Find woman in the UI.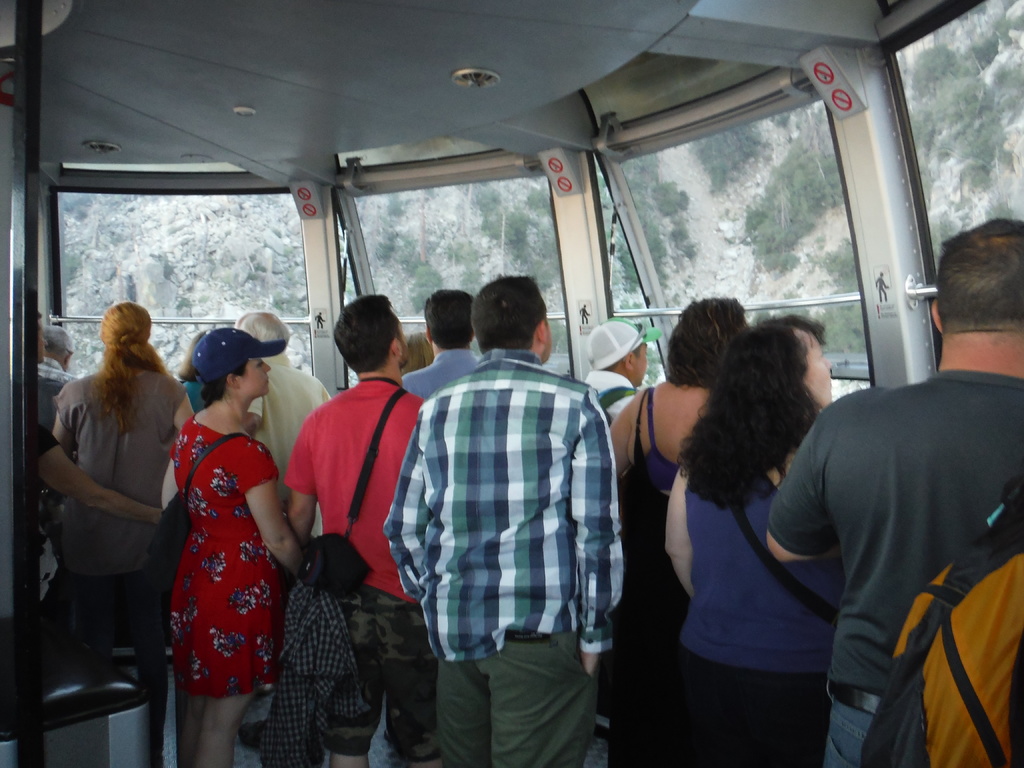
UI element at (left=604, top=269, right=735, bottom=767).
